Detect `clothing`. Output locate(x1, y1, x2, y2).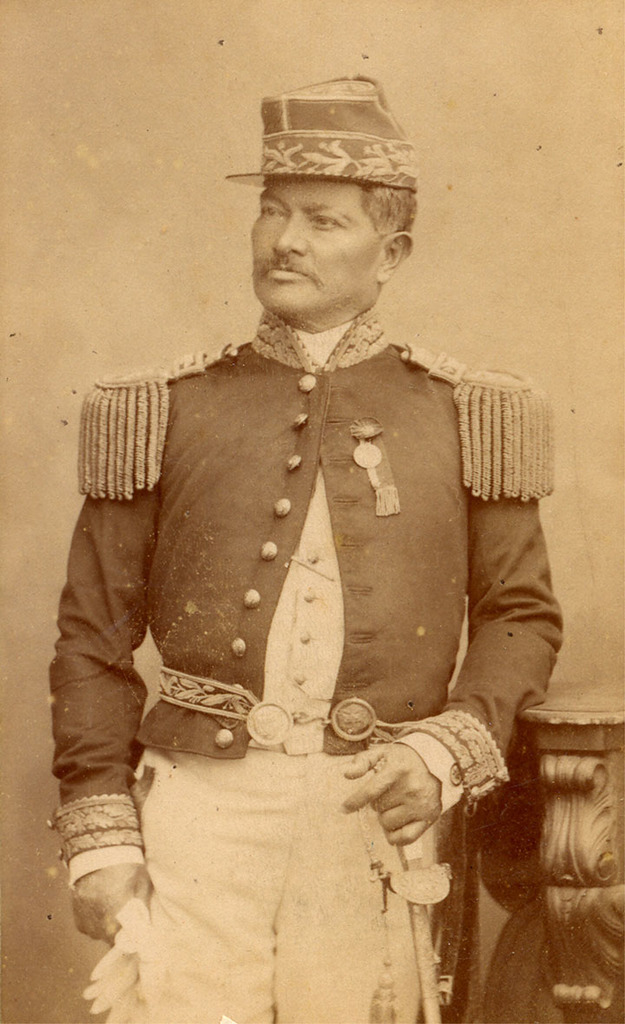
locate(82, 273, 550, 988).
